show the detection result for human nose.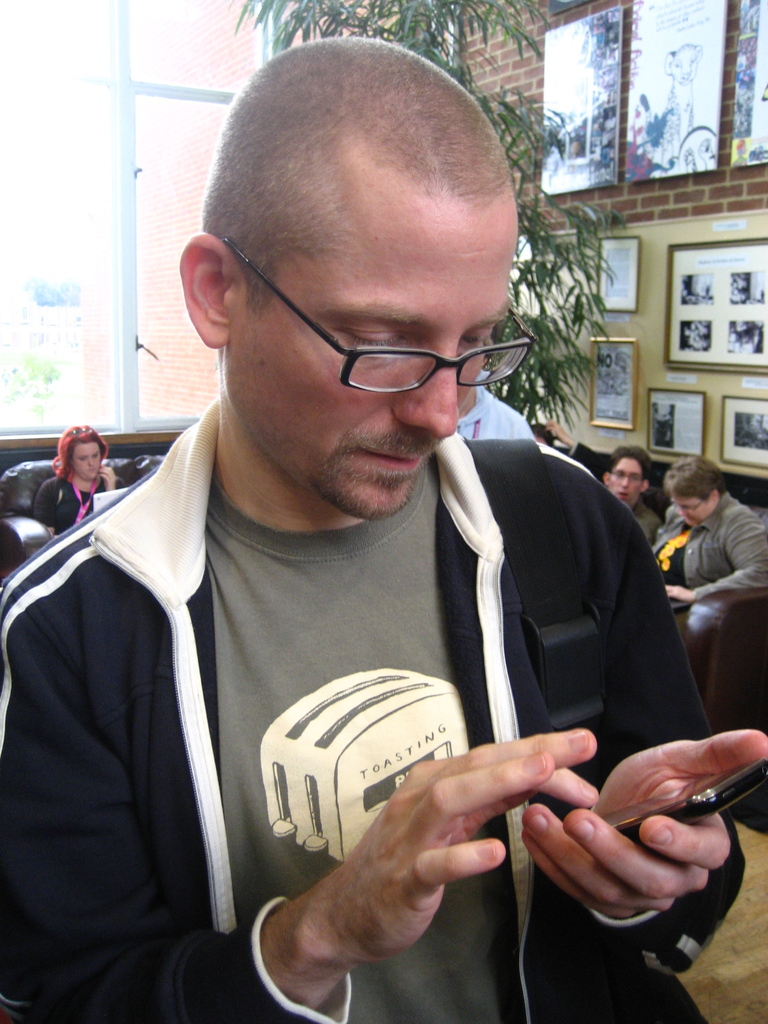
88/457/93/466.
